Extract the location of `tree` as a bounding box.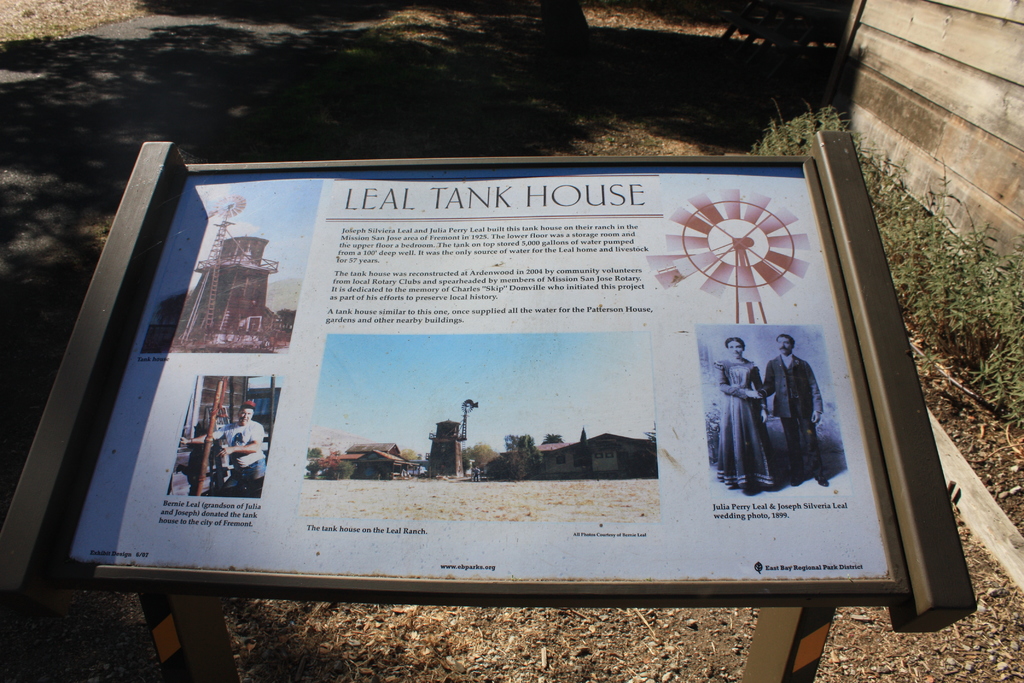
BBox(502, 429, 541, 482).
